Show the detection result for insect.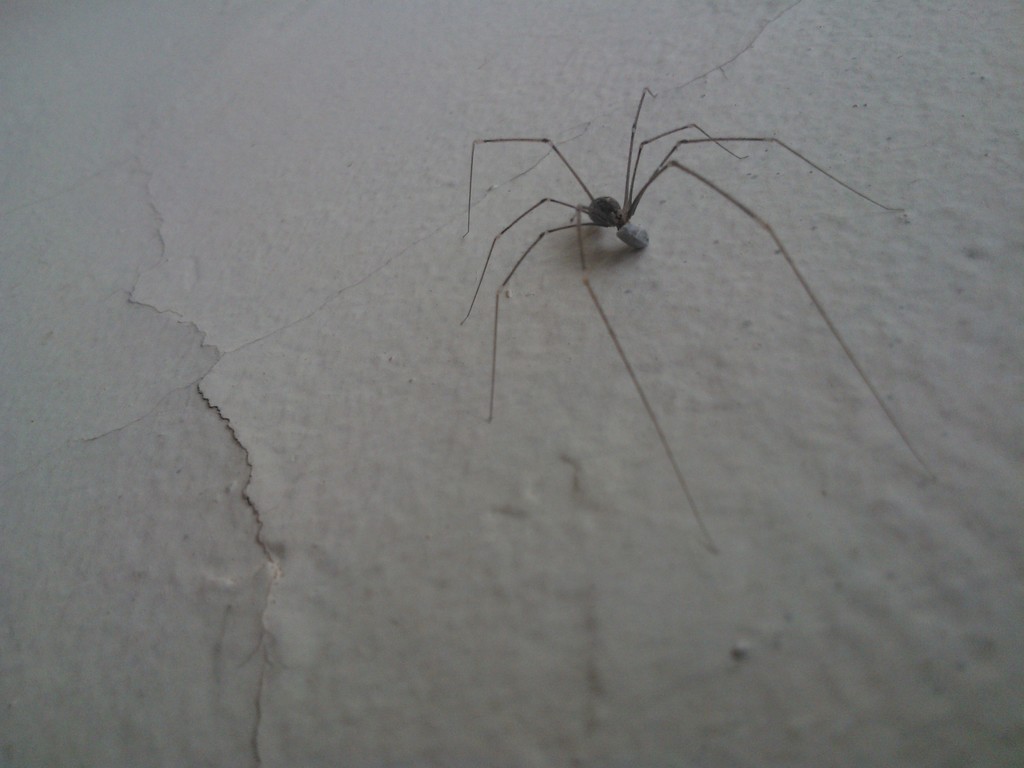
BBox(452, 91, 928, 563).
